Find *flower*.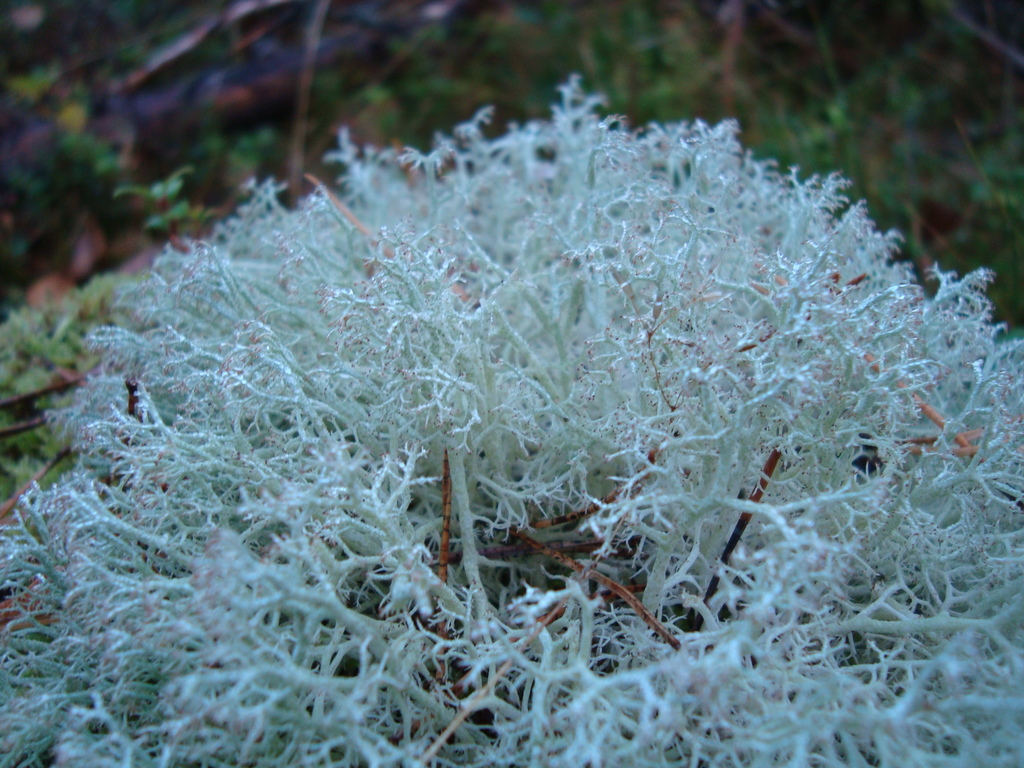
Rect(0, 77, 1023, 767).
